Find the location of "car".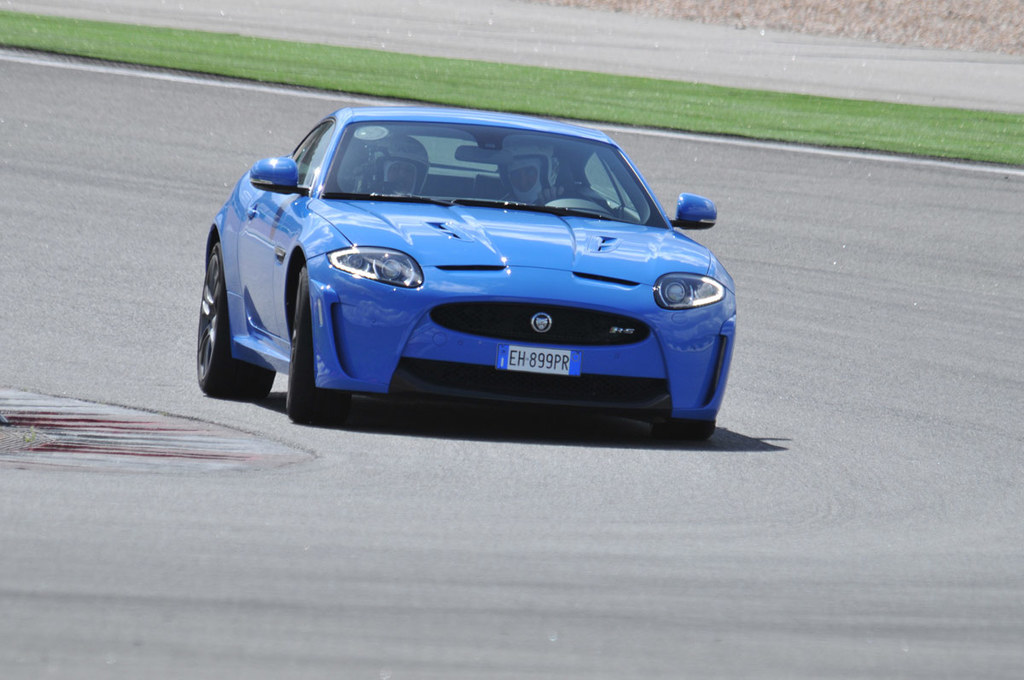
Location: box(185, 107, 739, 441).
